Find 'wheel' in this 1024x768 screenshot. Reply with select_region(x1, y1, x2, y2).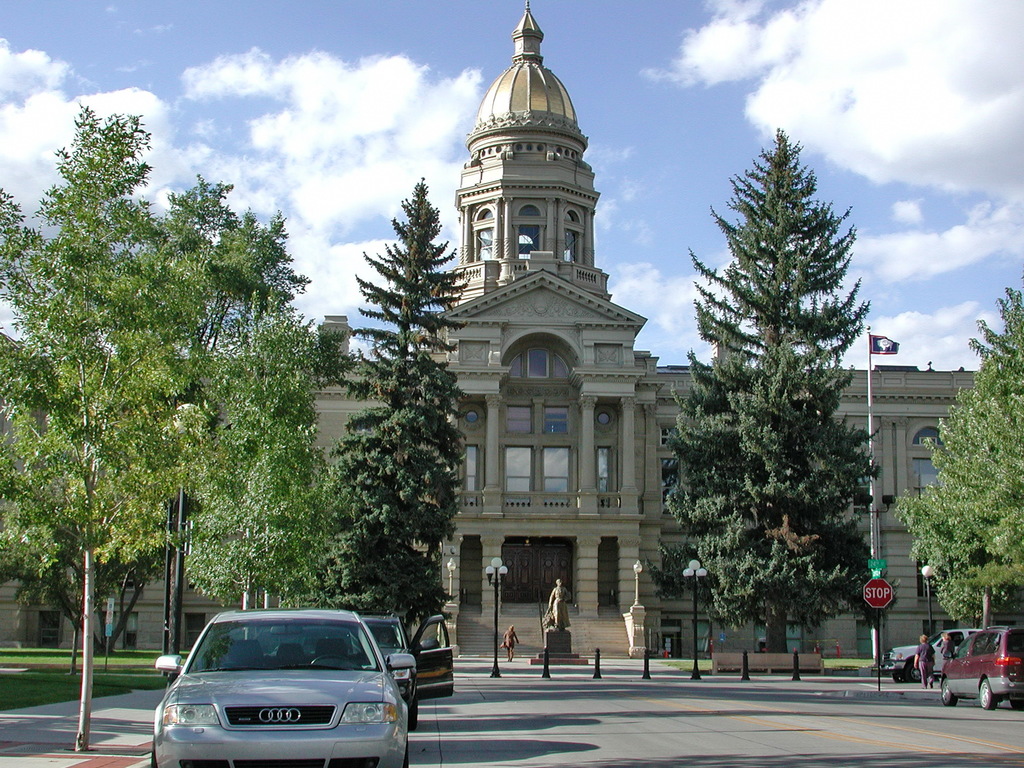
select_region(911, 663, 924, 682).
